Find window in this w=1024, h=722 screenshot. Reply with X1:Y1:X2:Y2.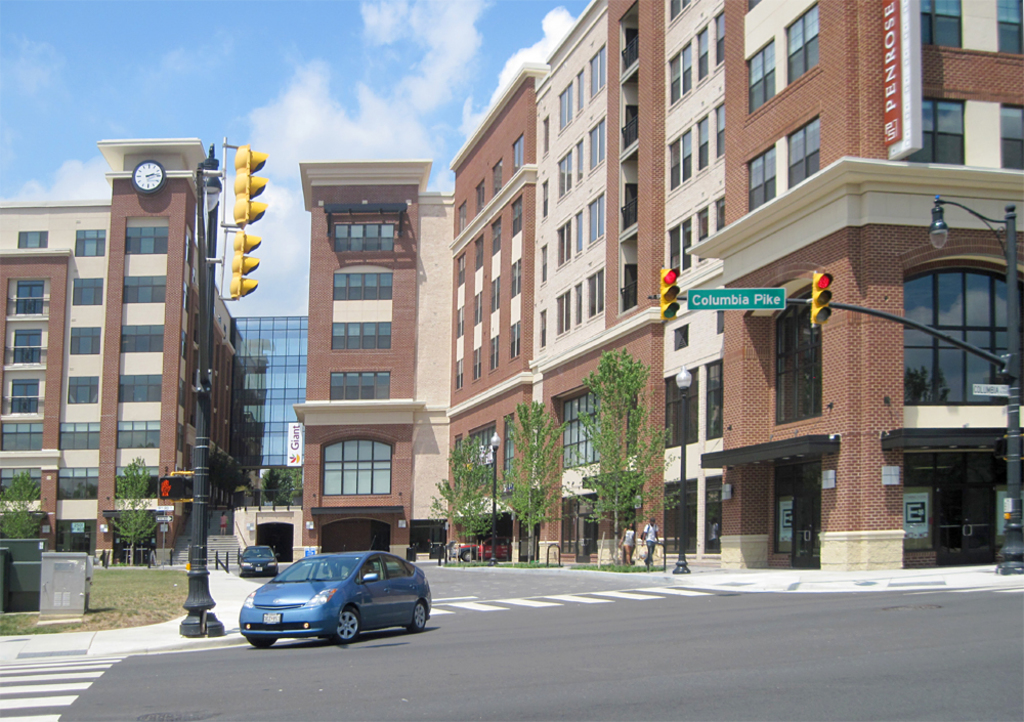
75:231:102:254.
